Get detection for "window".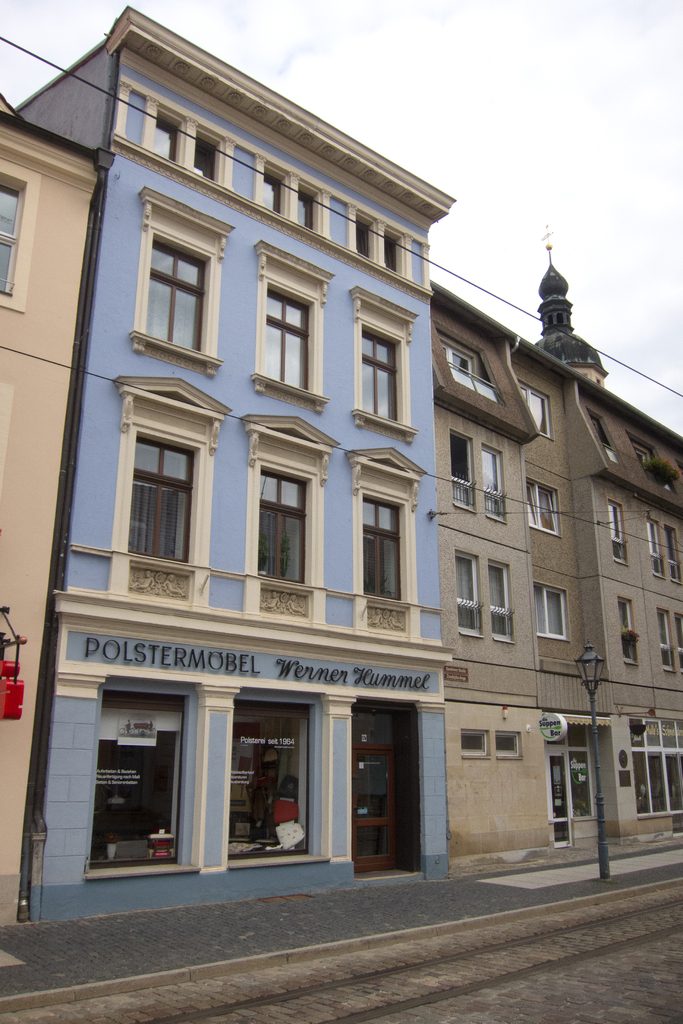
Detection: bbox=[256, 164, 320, 236].
